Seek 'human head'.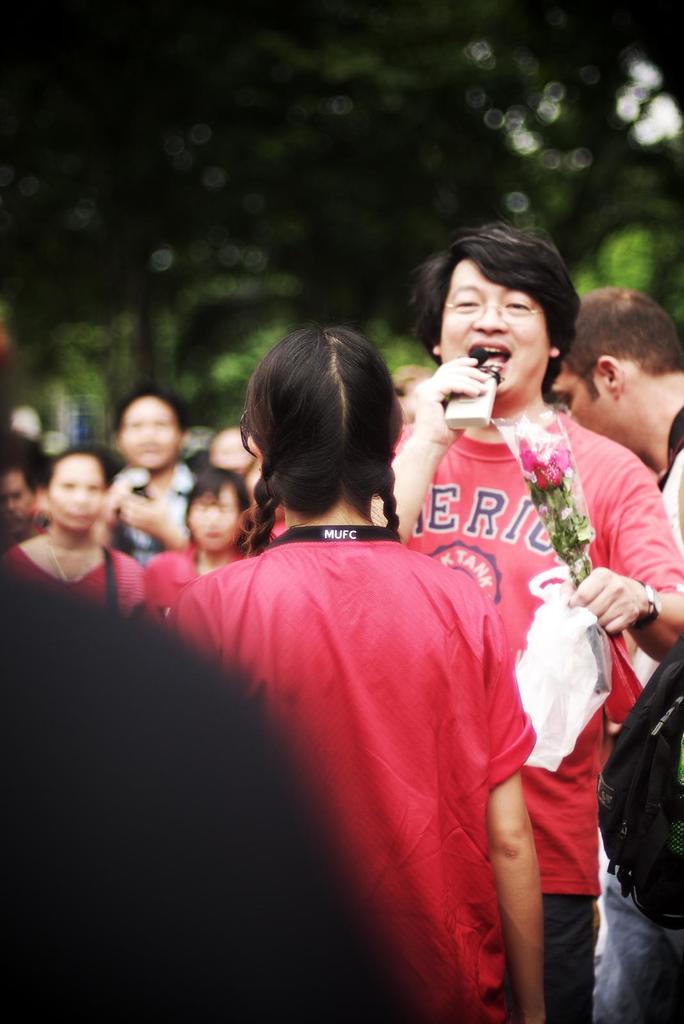
bbox=(115, 393, 184, 468).
